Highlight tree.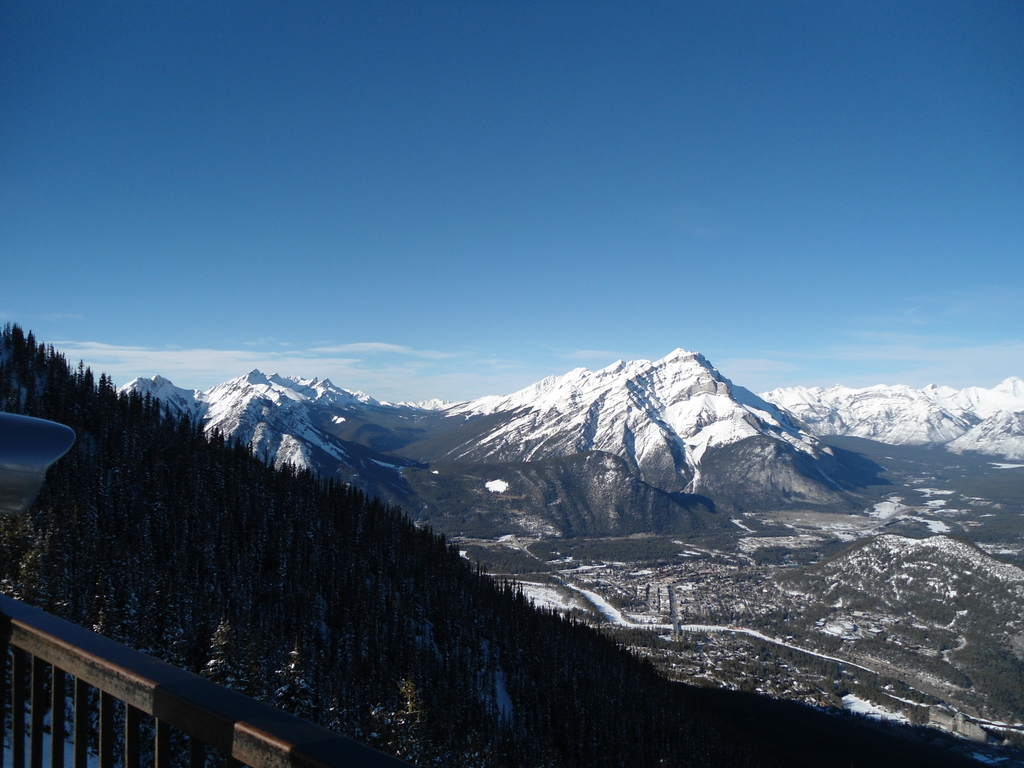
Highlighted region: select_region(28, 410, 714, 723).
